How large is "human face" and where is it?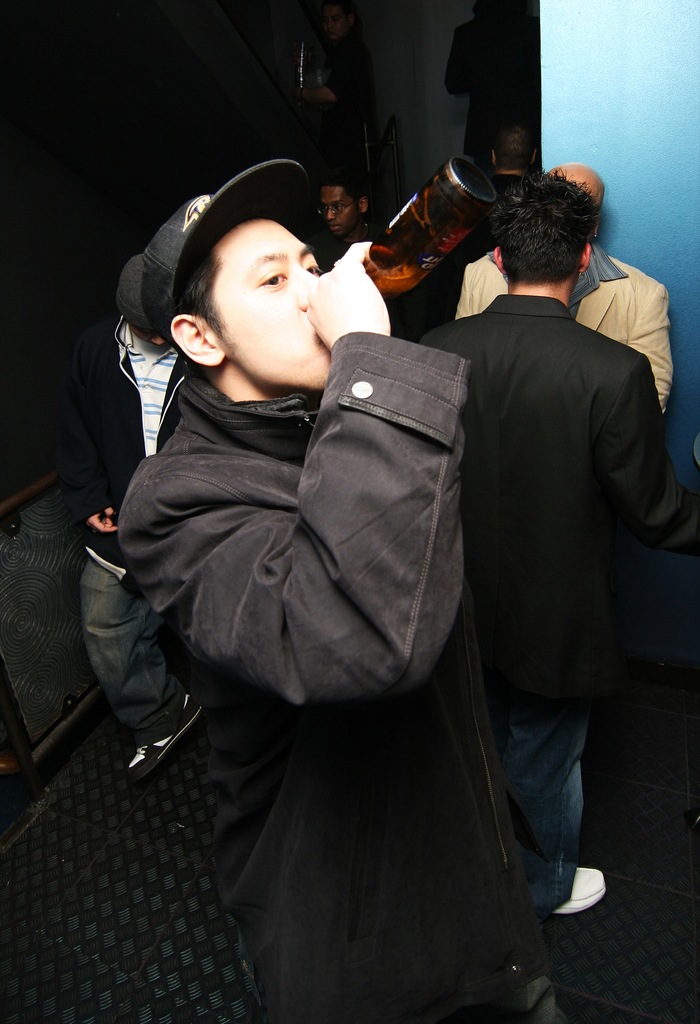
Bounding box: bbox=[218, 218, 325, 394].
